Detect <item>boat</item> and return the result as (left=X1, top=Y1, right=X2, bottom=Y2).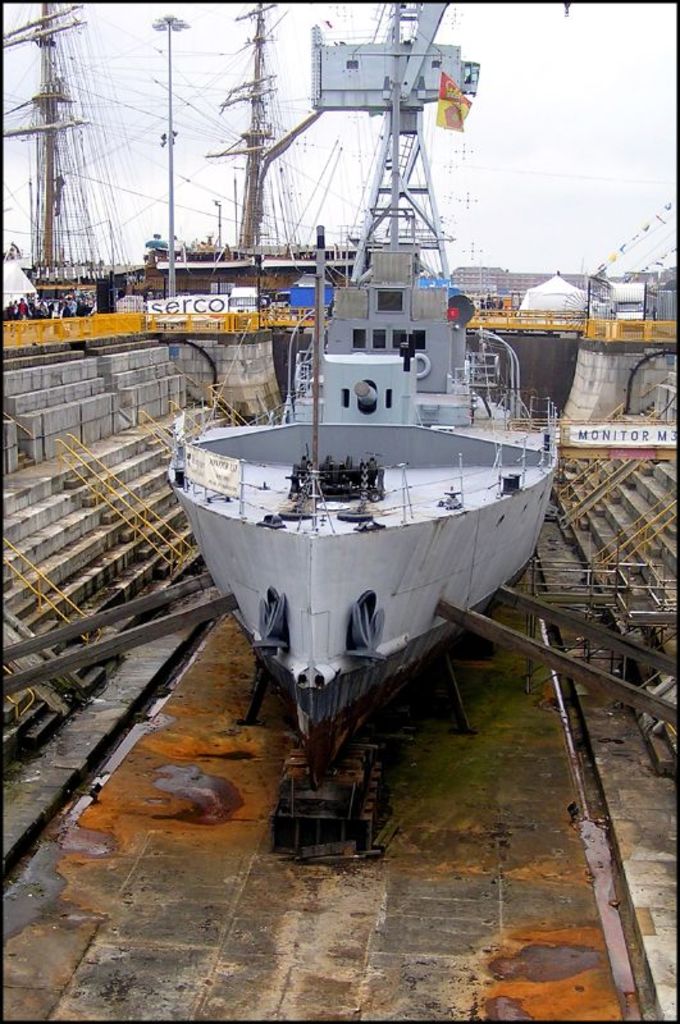
(left=0, top=0, right=150, bottom=316).
